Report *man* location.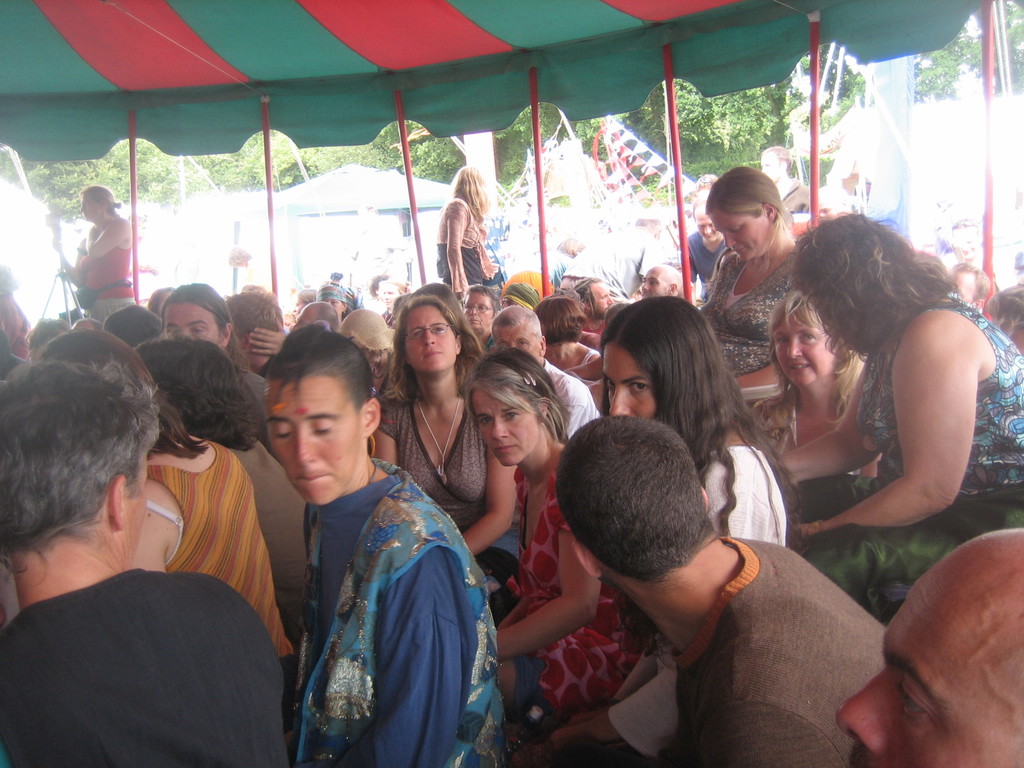
Report: bbox=(555, 412, 884, 767).
